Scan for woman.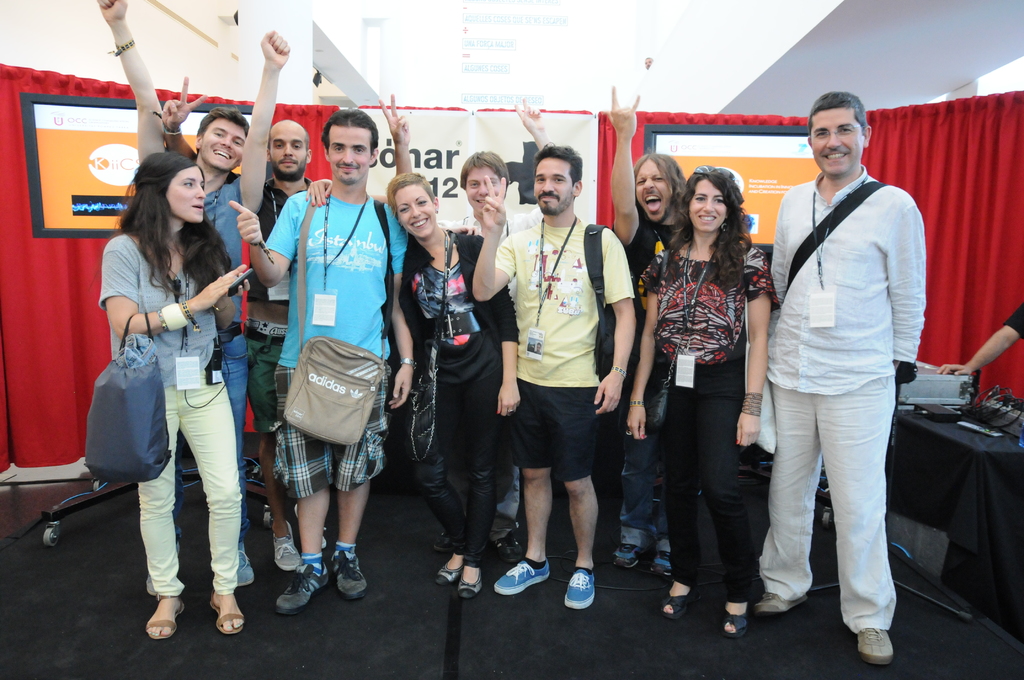
Scan result: x1=307 y1=172 x2=519 y2=602.
